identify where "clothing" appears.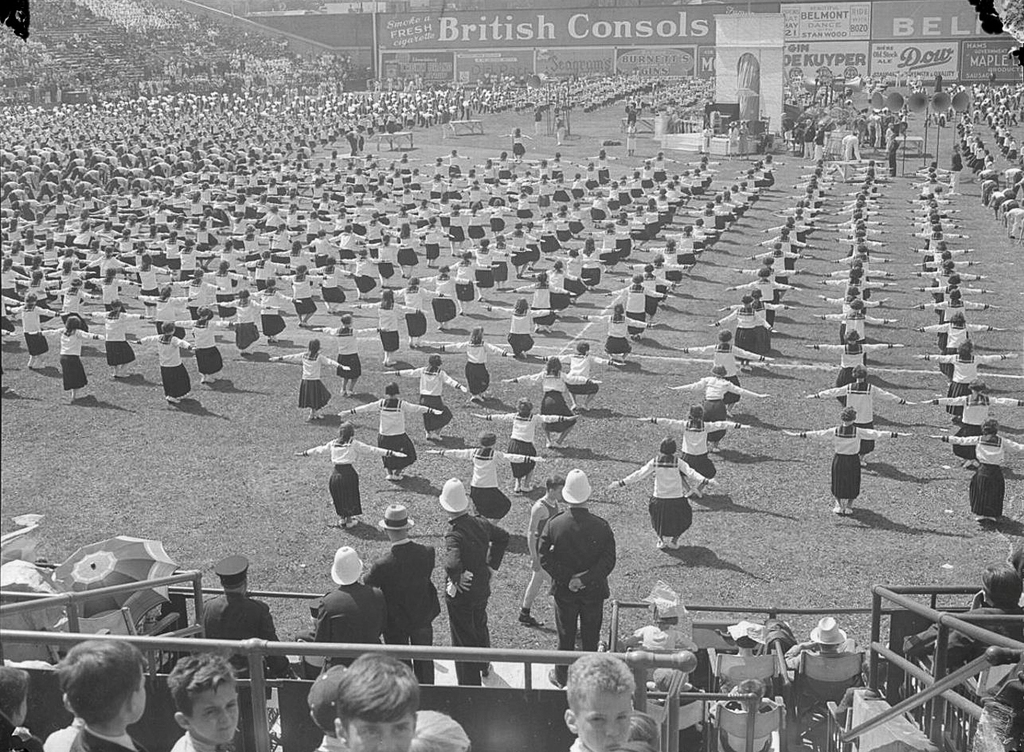
Appears at detection(385, 370, 454, 433).
